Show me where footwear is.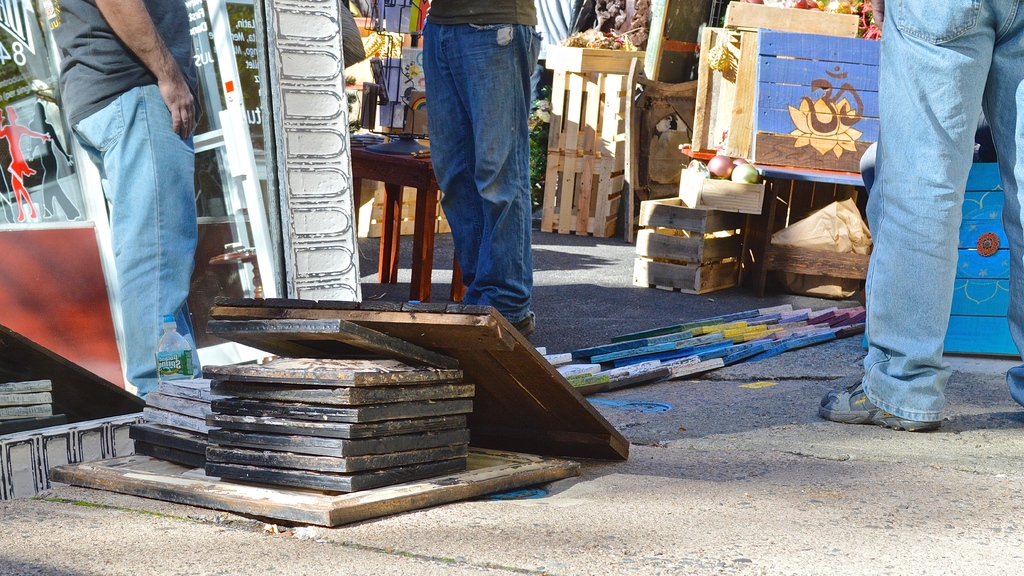
footwear is at [836, 368, 945, 426].
